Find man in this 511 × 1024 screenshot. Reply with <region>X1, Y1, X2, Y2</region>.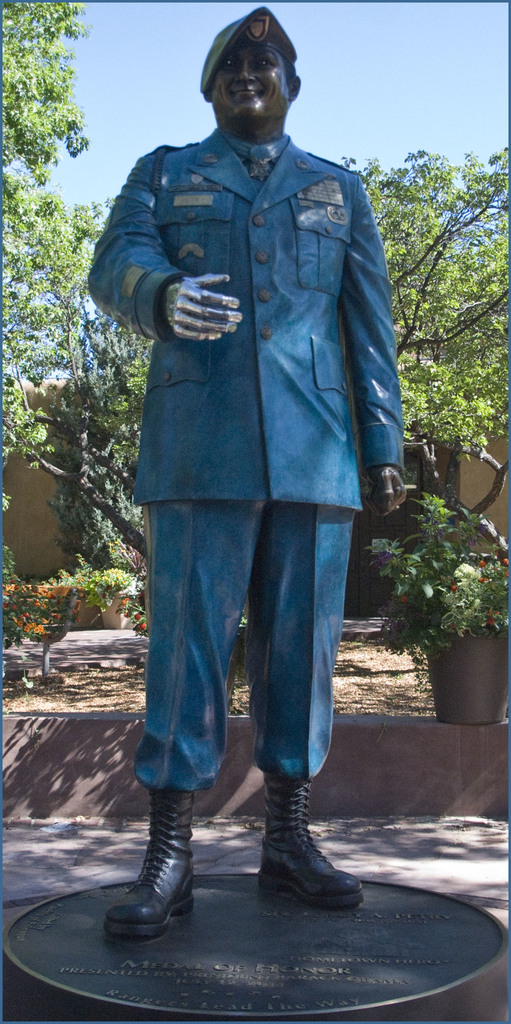
<region>98, 0, 394, 932</region>.
